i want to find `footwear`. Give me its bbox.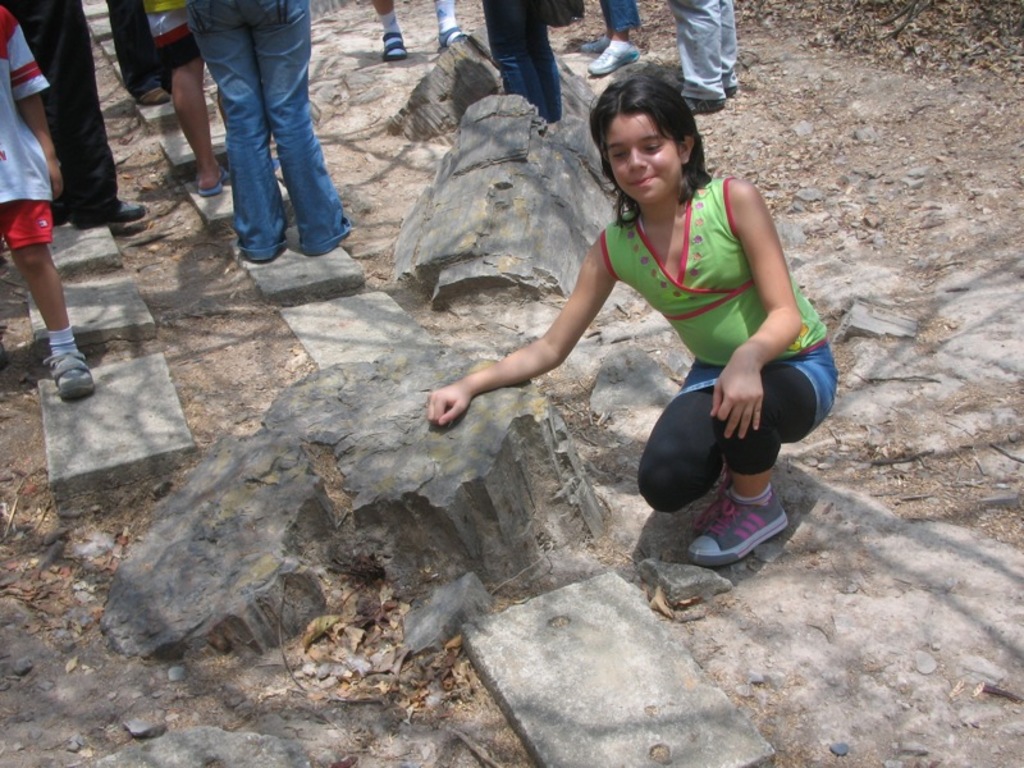
box=[81, 201, 146, 224].
